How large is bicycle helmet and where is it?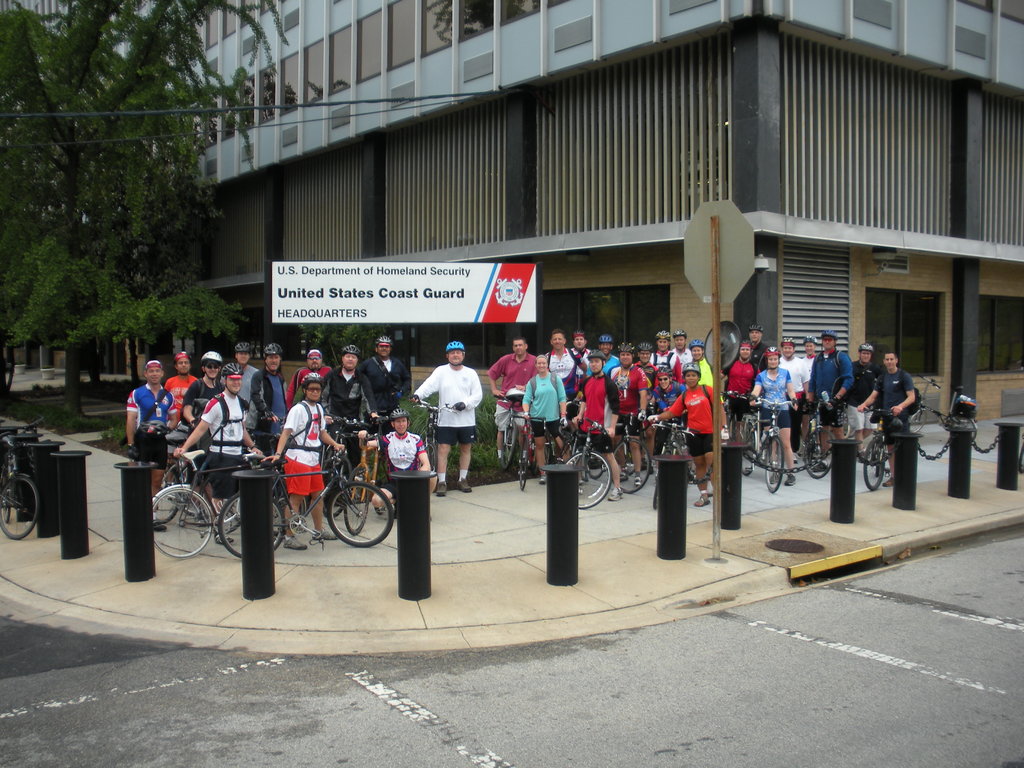
Bounding box: <box>202,350,223,362</box>.
